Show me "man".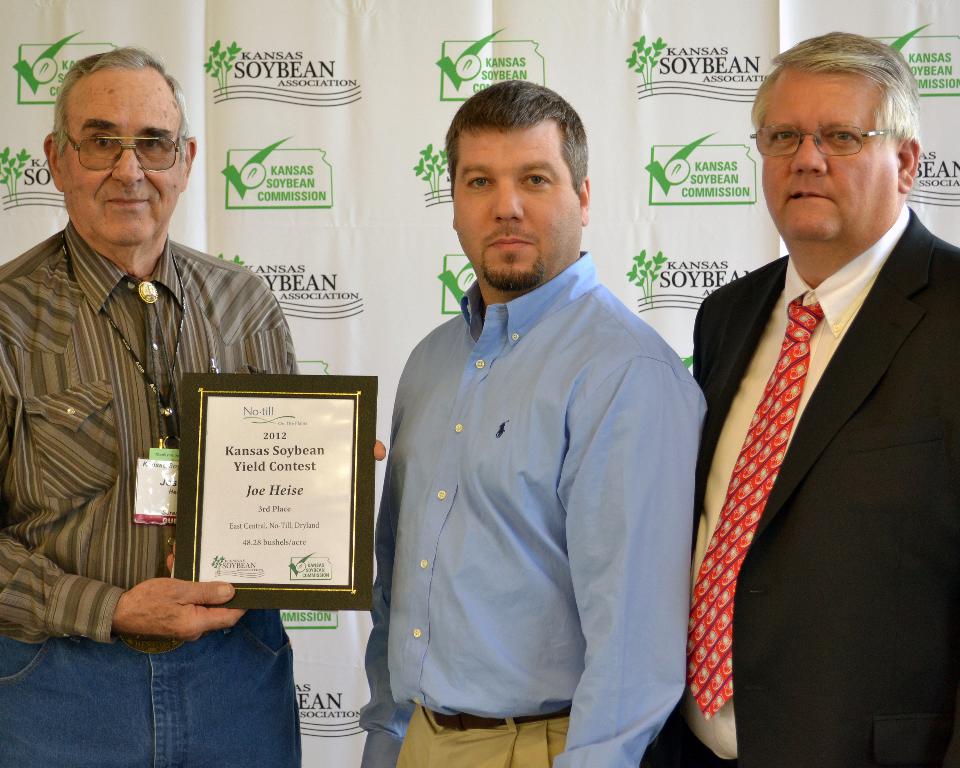
"man" is here: (x1=360, y1=79, x2=705, y2=767).
